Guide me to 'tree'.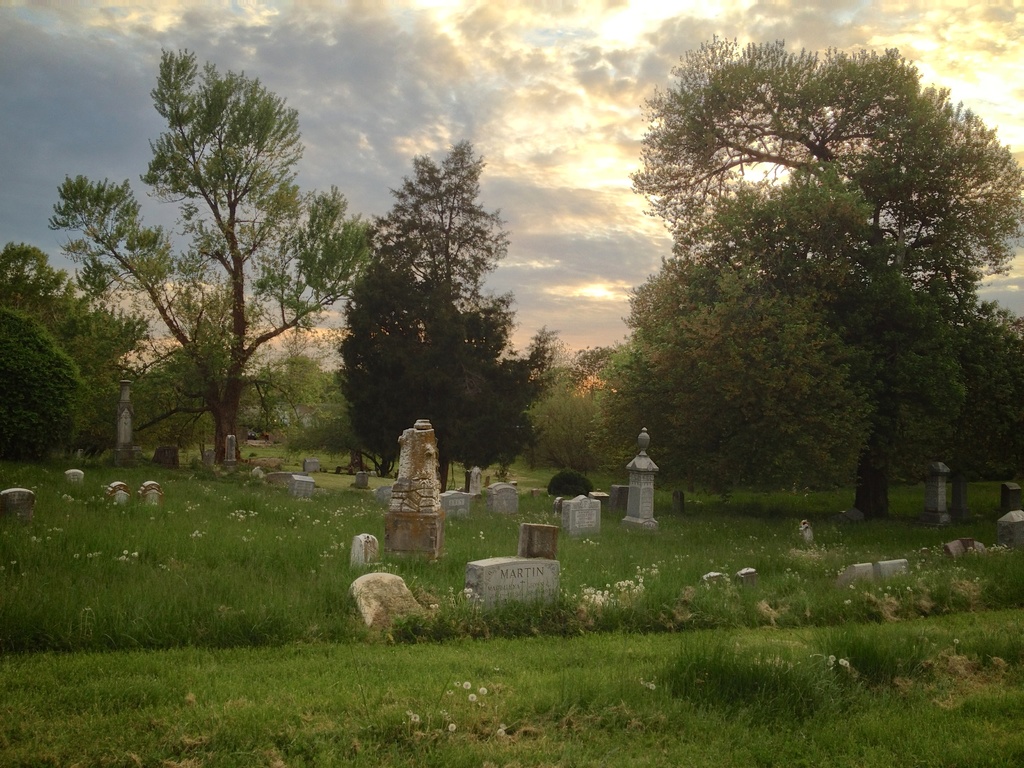
Guidance: bbox=[333, 141, 561, 491].
